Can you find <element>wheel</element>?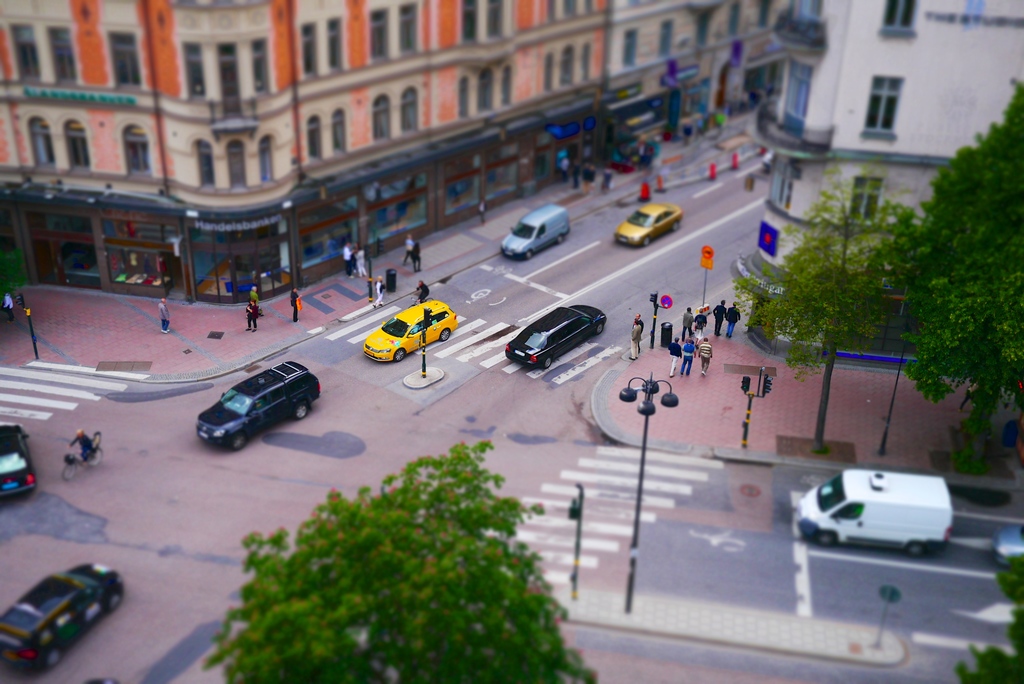
Yes, bounding box: box(231, 434, 246, 451).
